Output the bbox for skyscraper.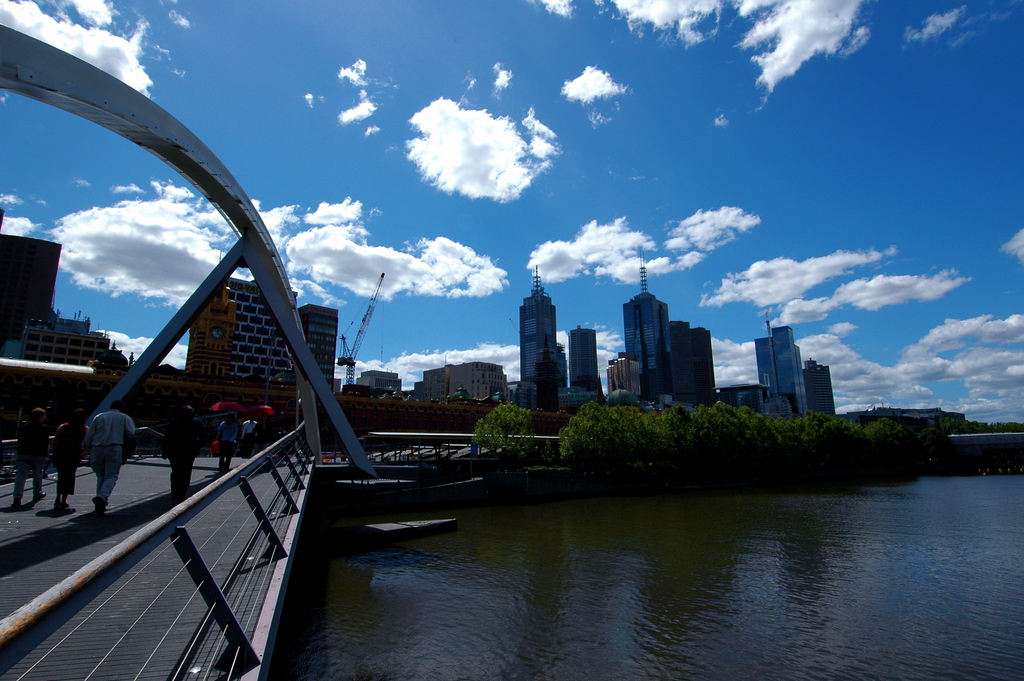
select_region(623, 258, 675, 413).
